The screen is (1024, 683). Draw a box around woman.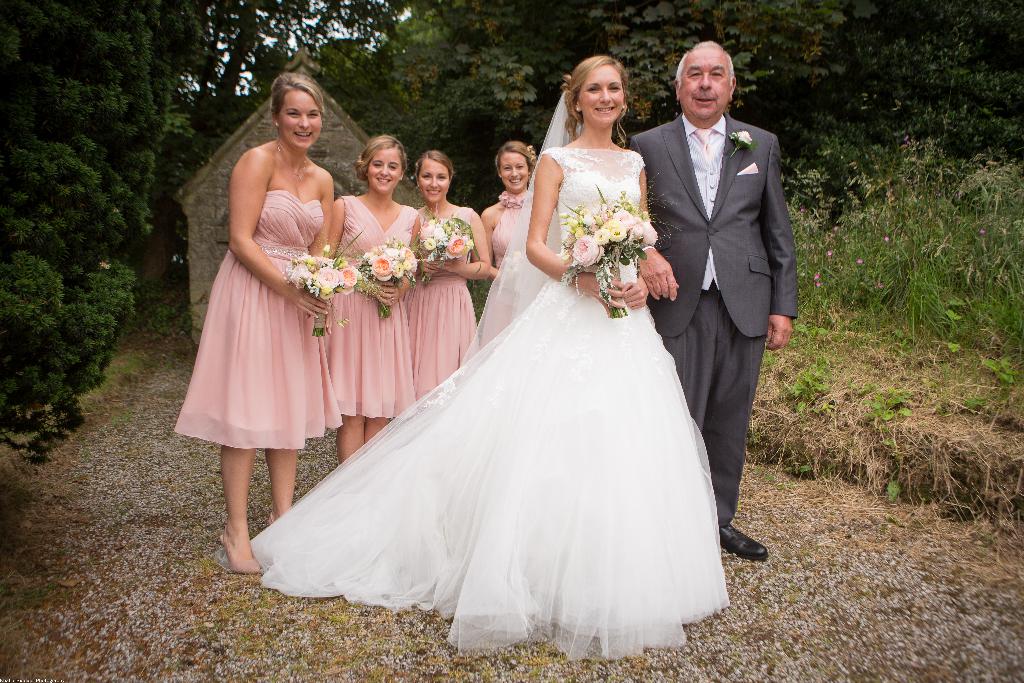
l=214, t=58, r=732, b=650.
